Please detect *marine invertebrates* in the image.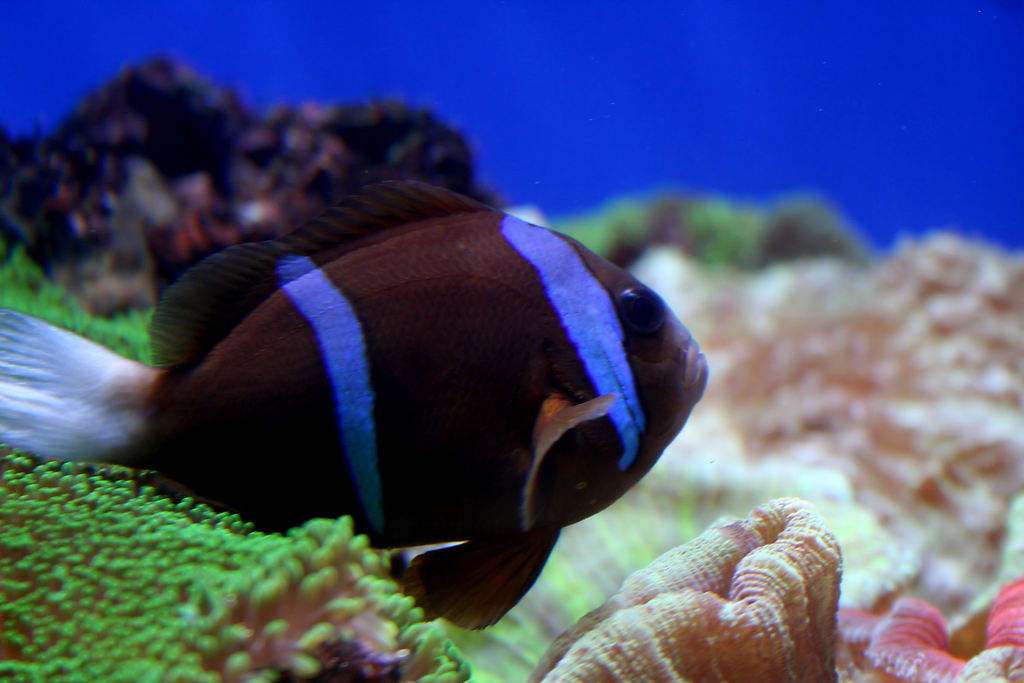
bbox=[513, 492, 866, 682].
